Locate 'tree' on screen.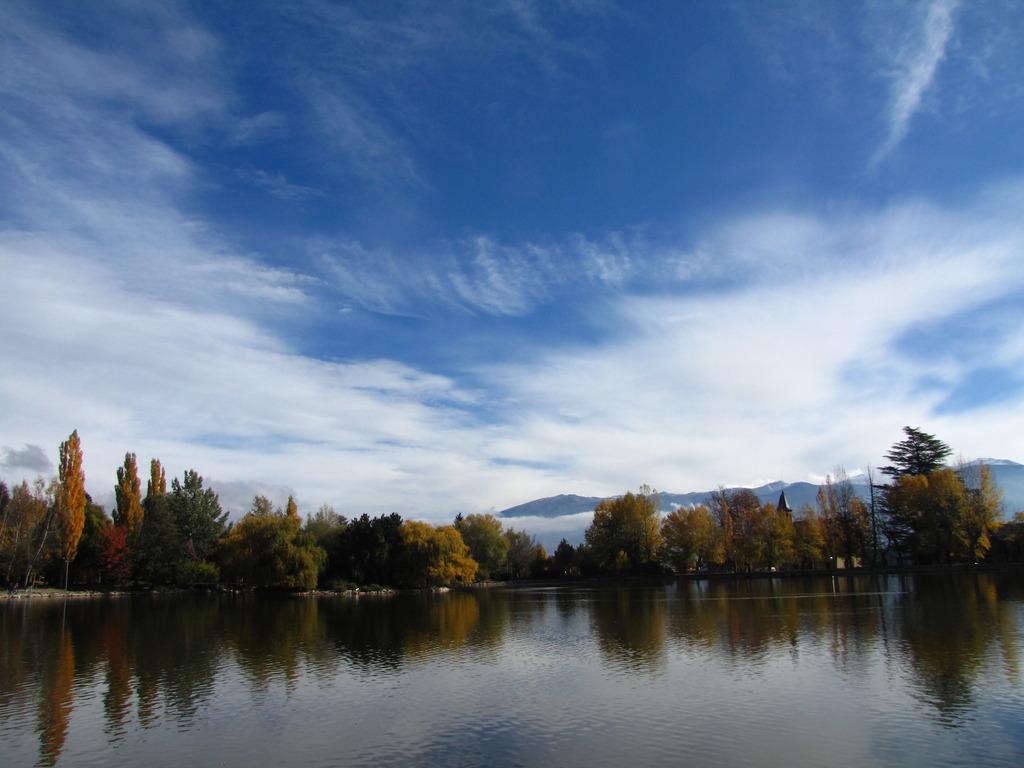
On screen at x1=0, y1=474, x2=48, y2=594.
